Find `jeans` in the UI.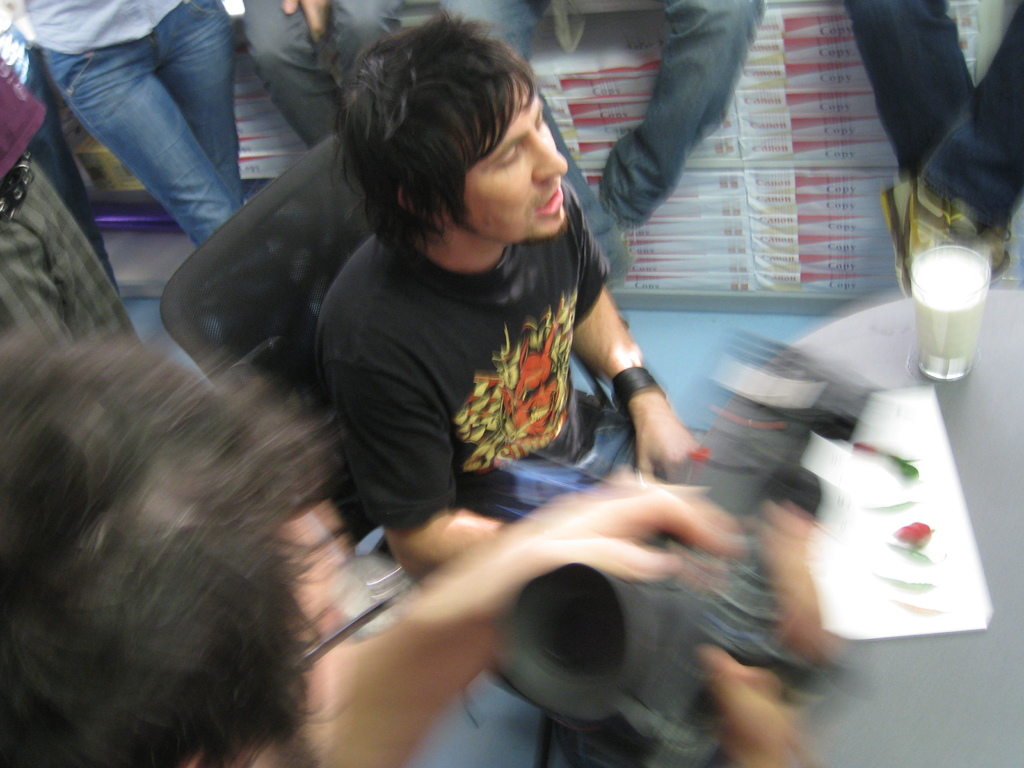
UI element at {"x1": 248, "y1": 1, "x2": 403, "y2": 145}.
